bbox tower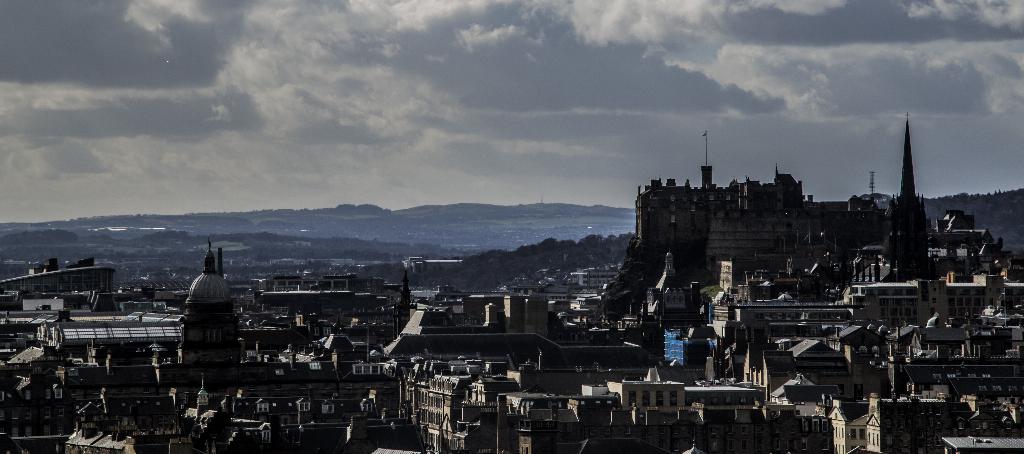
<region>501, 294, 522, 336</region>
